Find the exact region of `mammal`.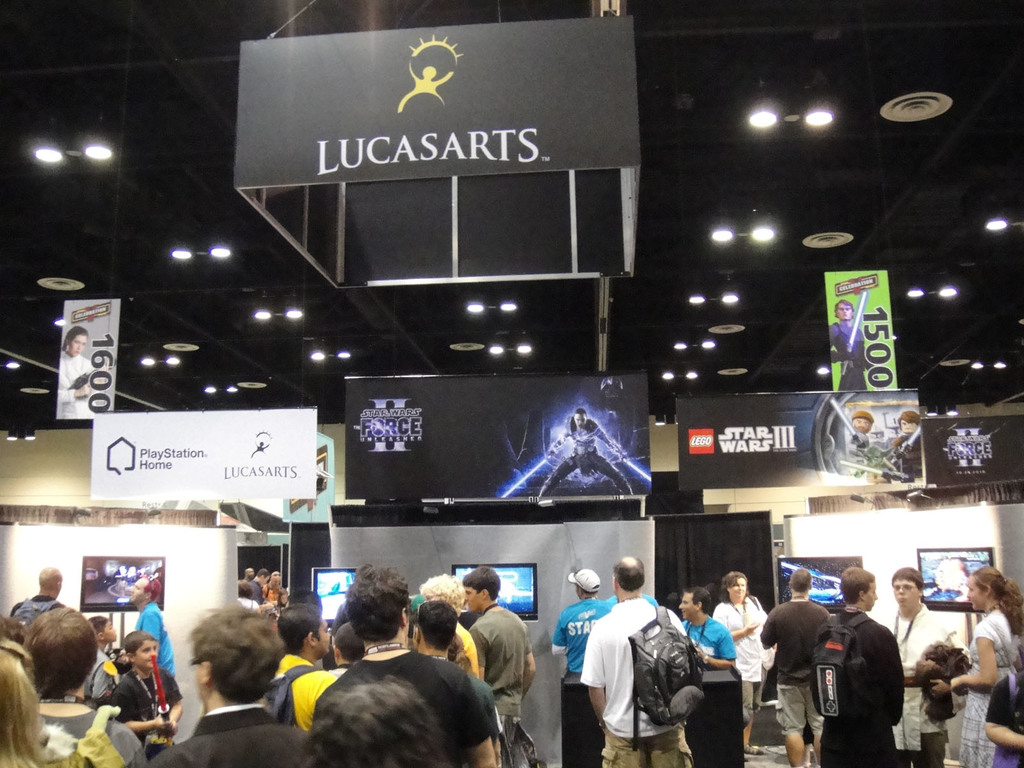
Exact region: box=[883, 566, 970, 767].
